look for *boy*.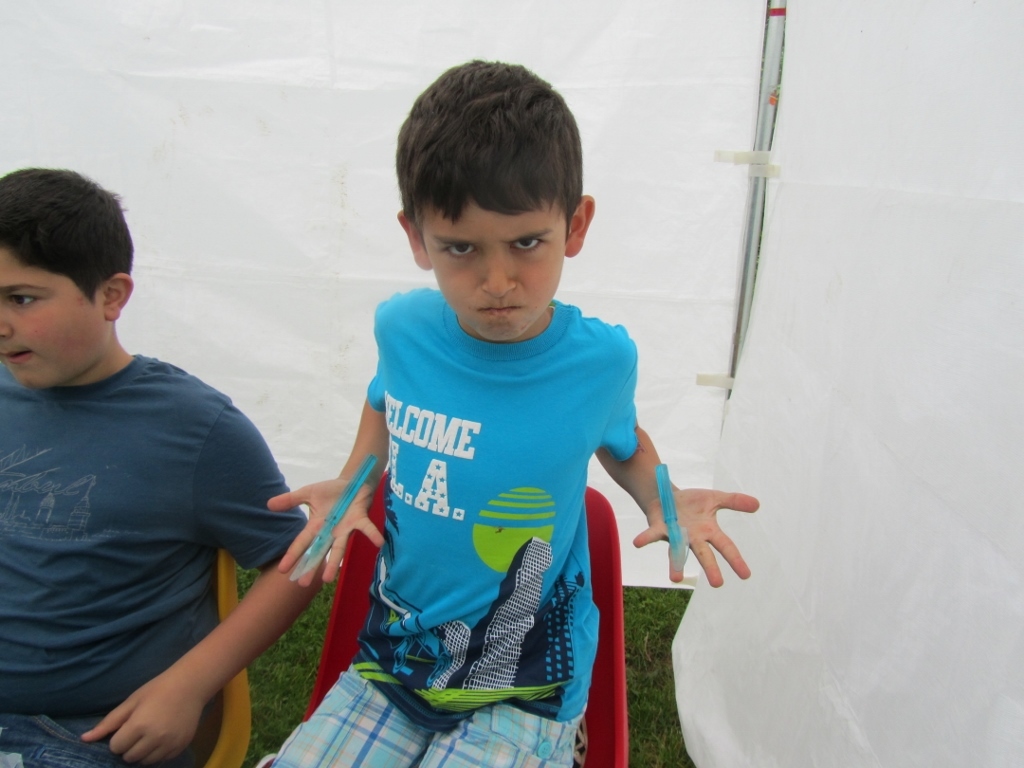
Found: pyautogui.locateOnScreen(264, 59, 758, 765).
